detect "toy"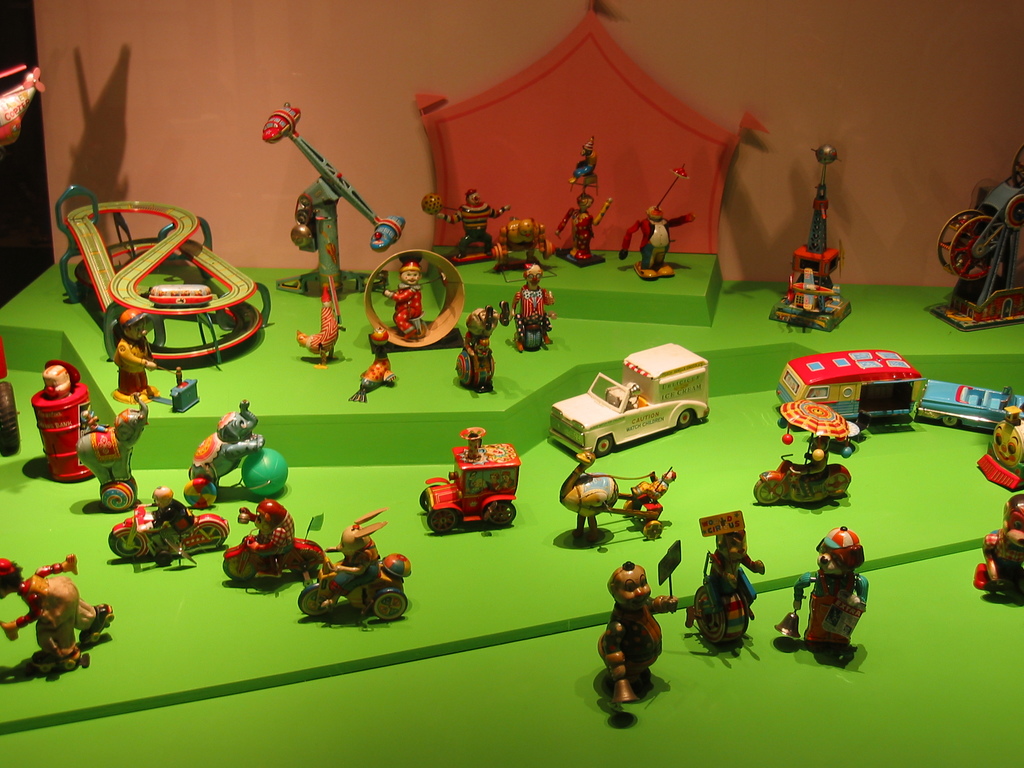
locate(418, 440, 522, 550)
